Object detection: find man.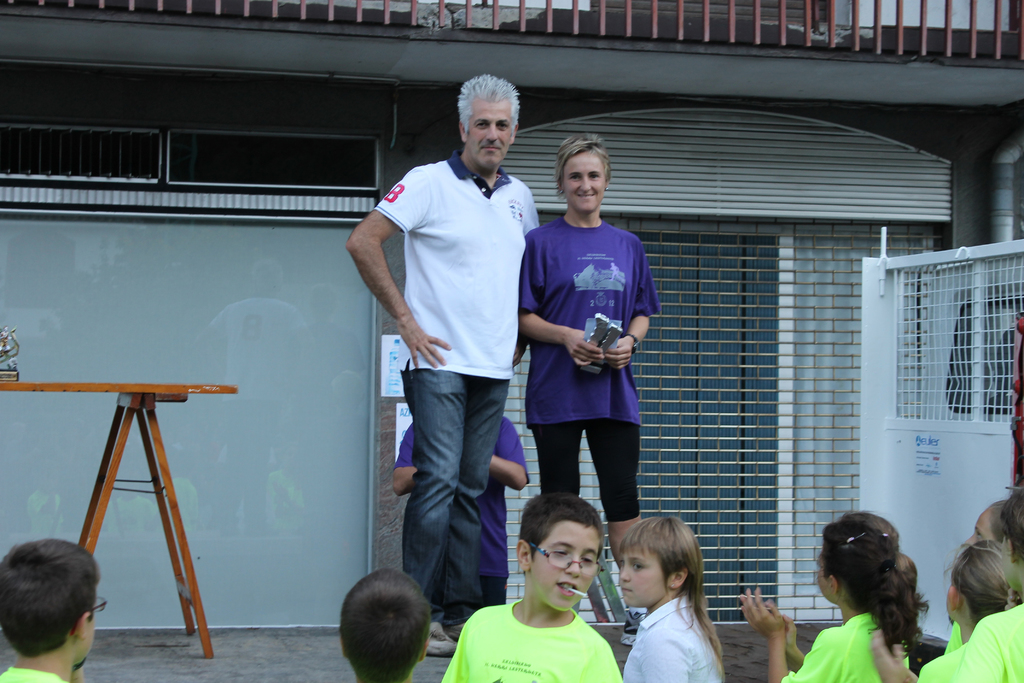
x1=0, y1=538, x2=105, y2=682.
